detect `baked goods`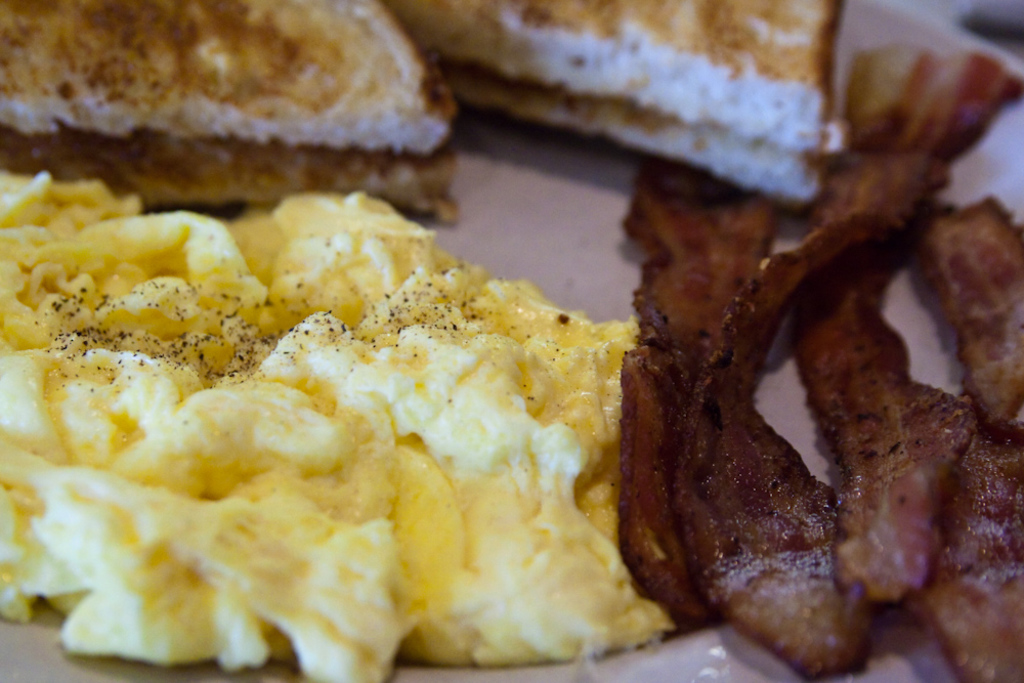
47/9/466/237
